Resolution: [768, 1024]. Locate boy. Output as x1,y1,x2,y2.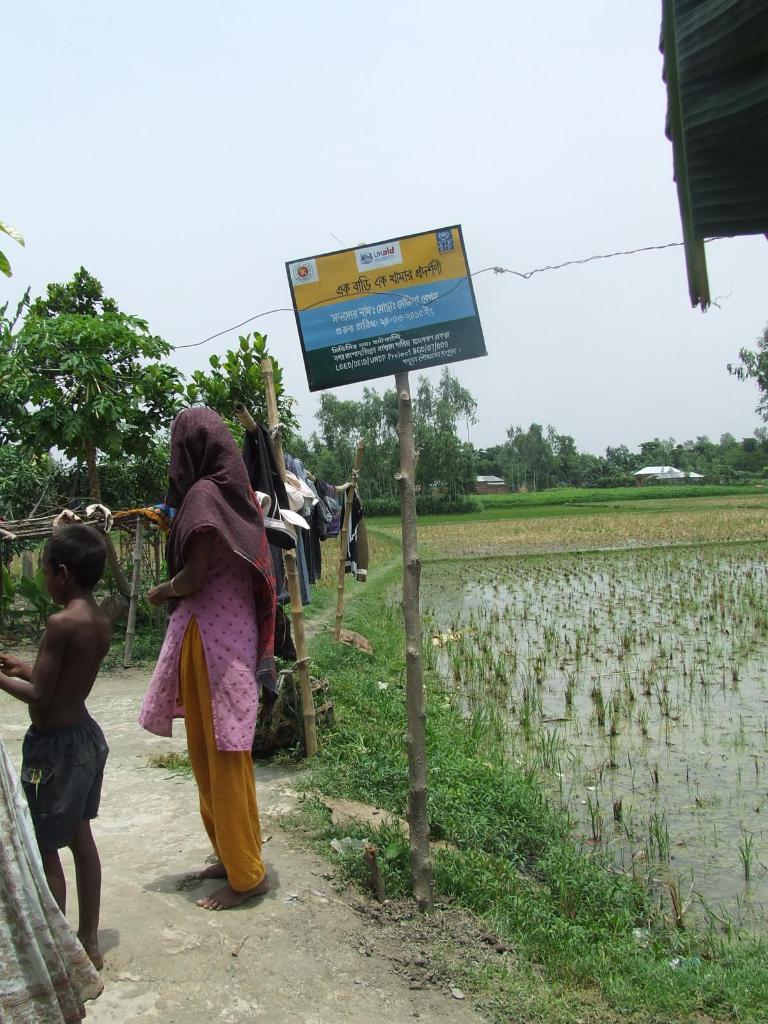
0,505,124,988.
